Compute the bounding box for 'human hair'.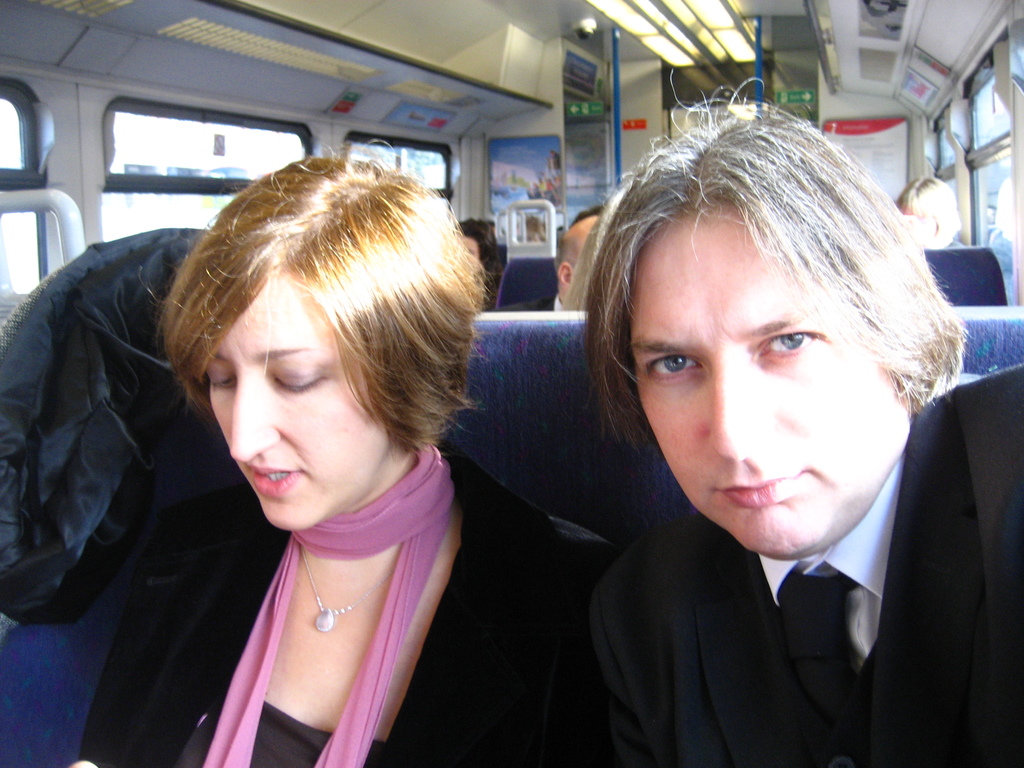
rect(131, 136, 490, 458).
